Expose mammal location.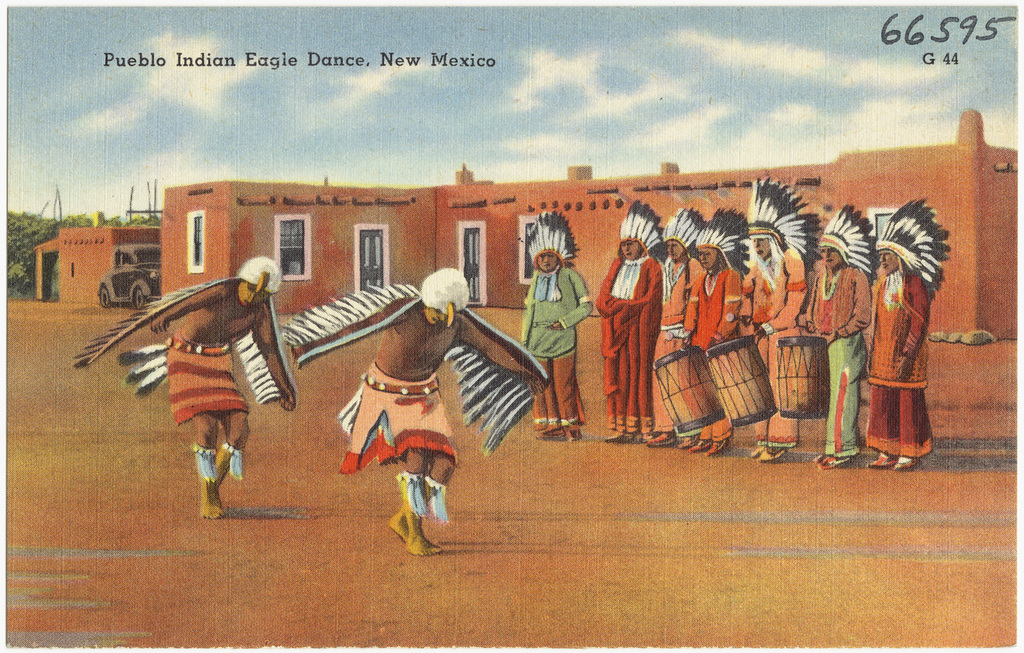
Exposed at [left=69, top=253, right=296, bottom=519].
